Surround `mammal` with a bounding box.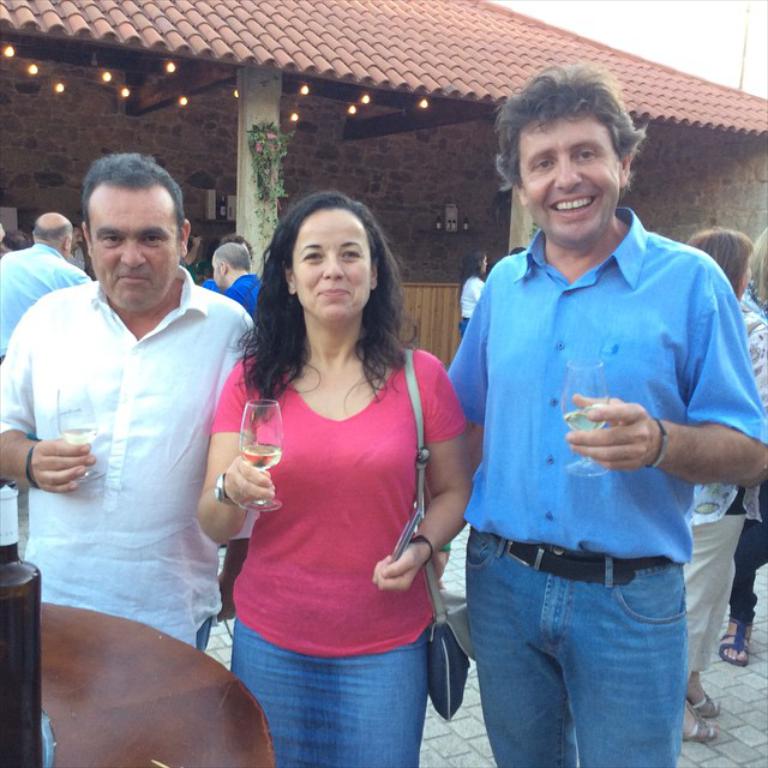
[203, 233, 256, 295].
